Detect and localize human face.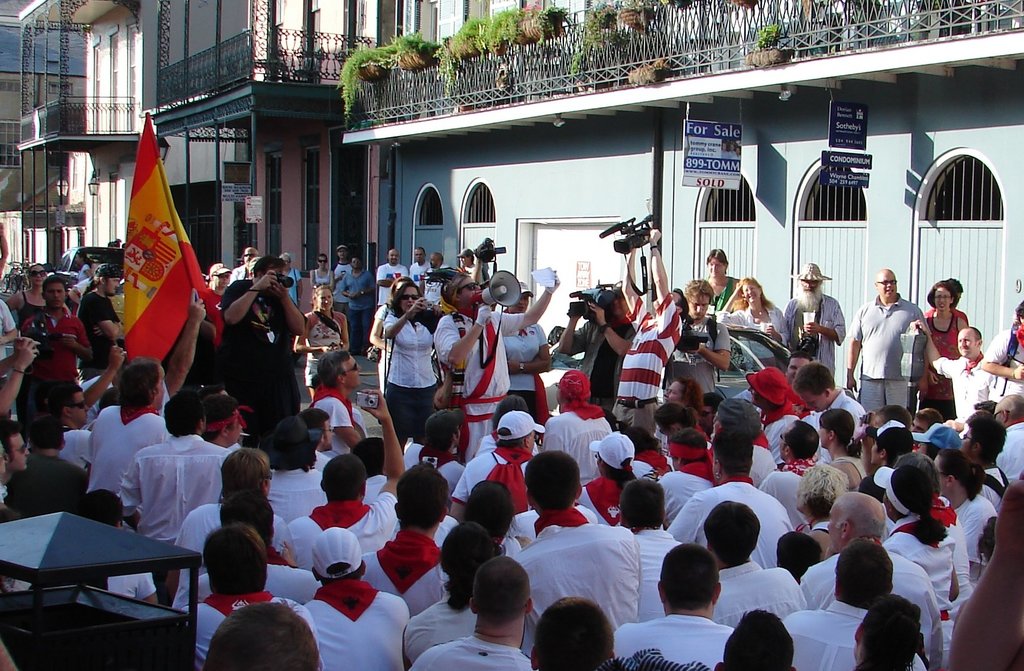
Localized at select_region(690, 296, 708, 318).
